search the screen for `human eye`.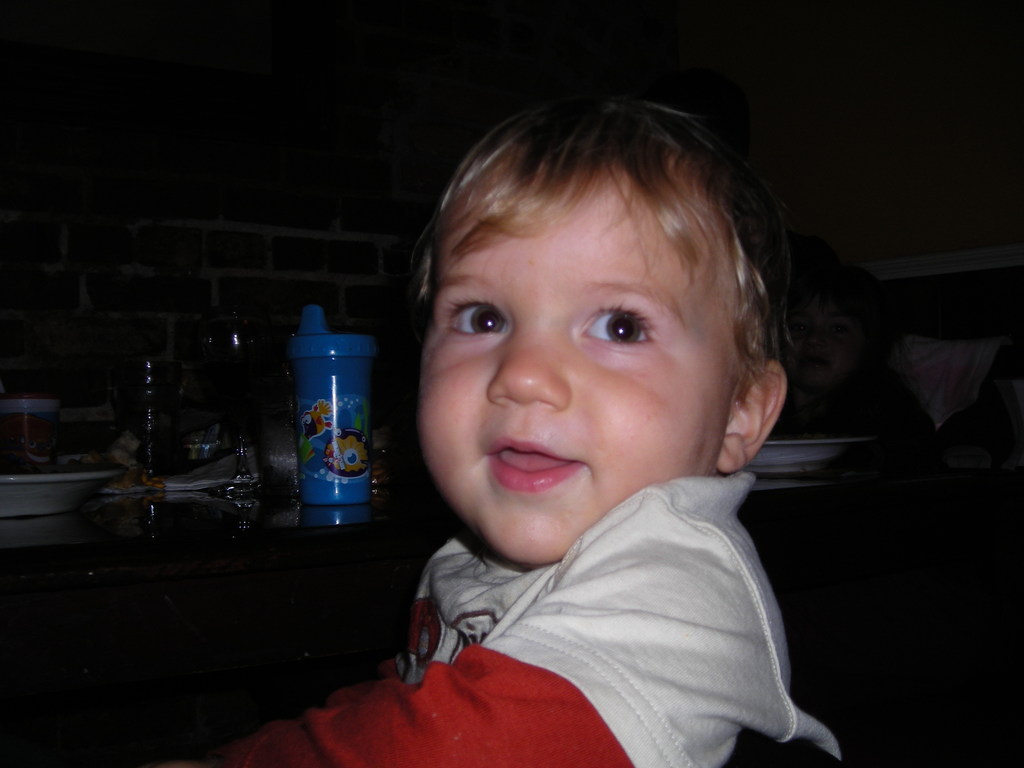
Found at [570, 294, 664, 356].
